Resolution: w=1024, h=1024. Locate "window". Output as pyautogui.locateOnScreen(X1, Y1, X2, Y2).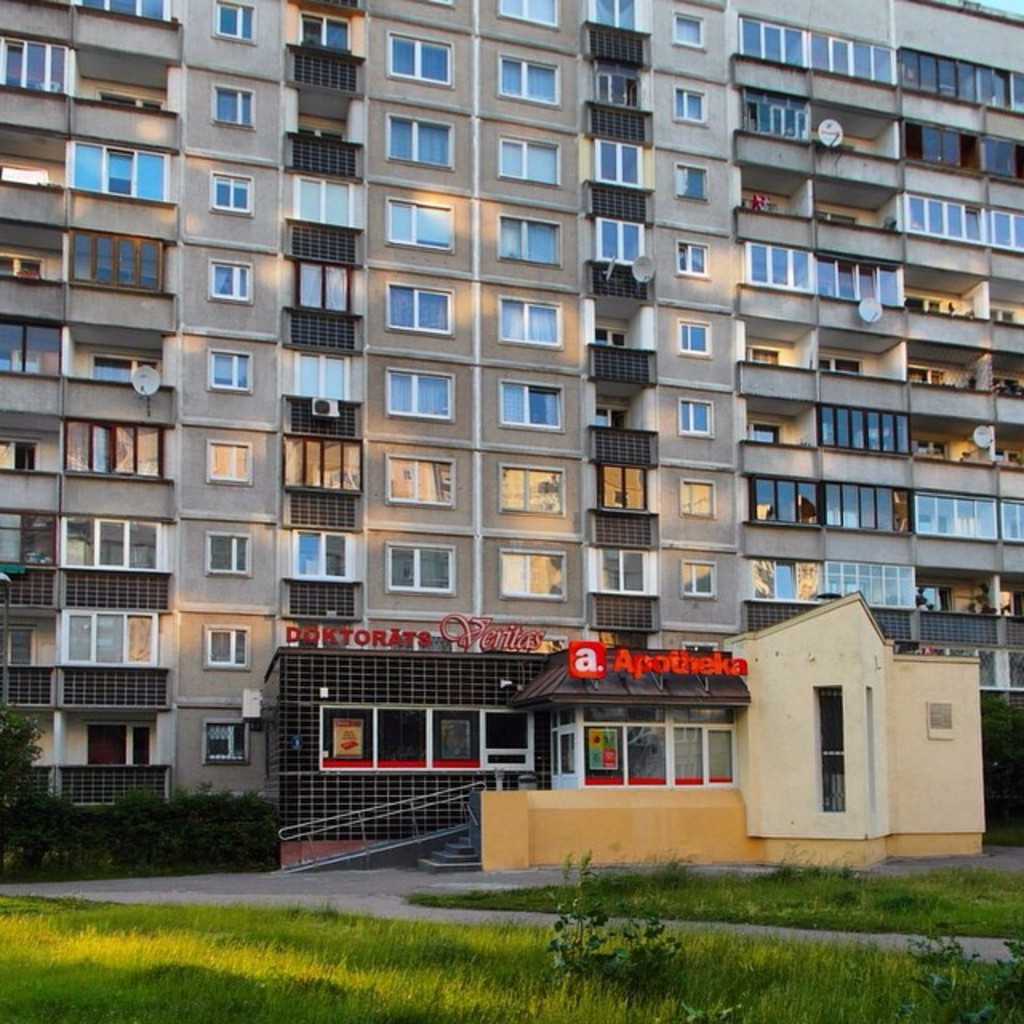
pyautogui.locateOnScreen(664, 171, 718, 213).
